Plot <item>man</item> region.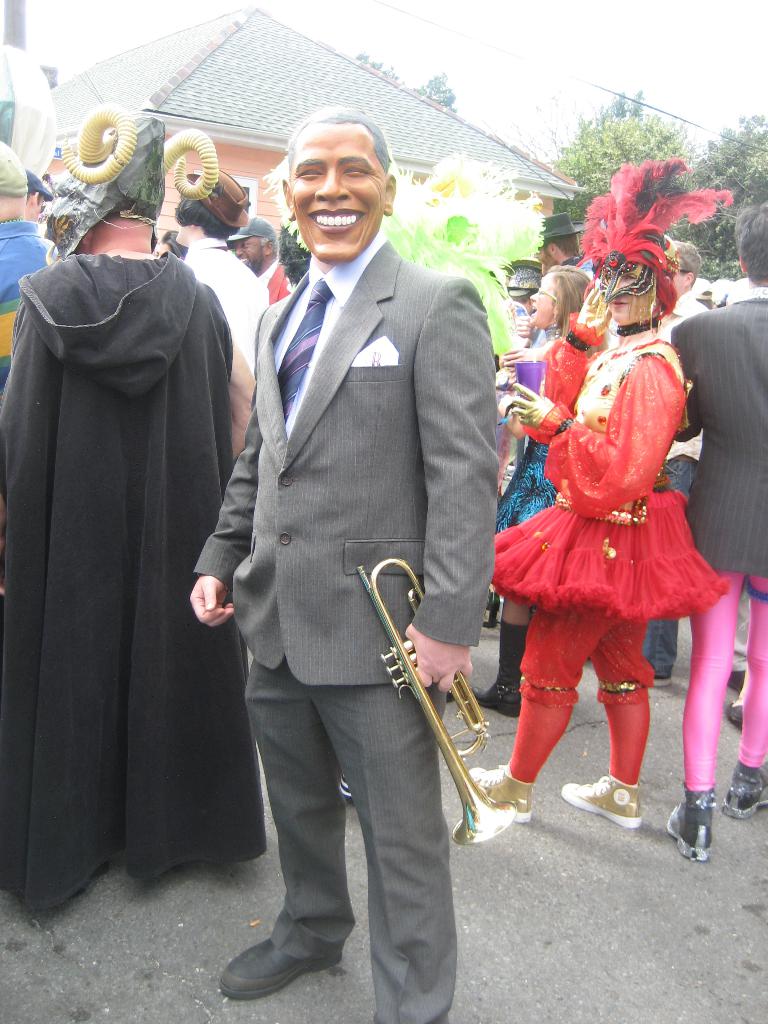
Plotted at <bbox>172, 168, 260, 373</bbox>.
